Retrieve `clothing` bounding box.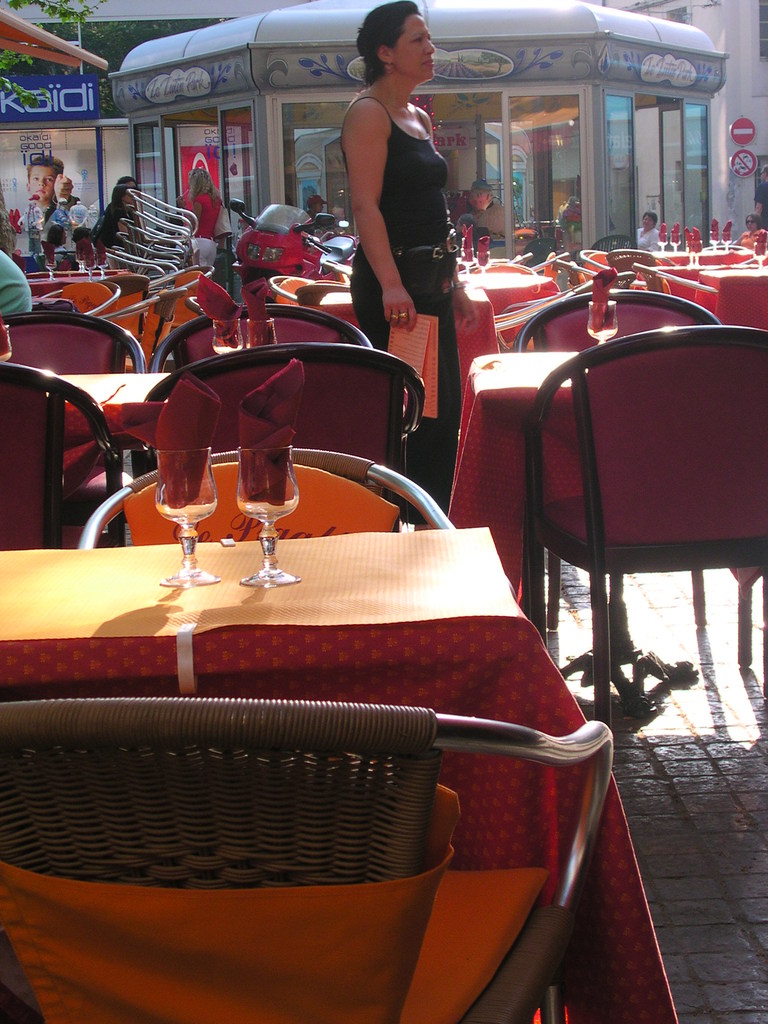
Bounding box: l=466, t=204, r=510, b=241.
